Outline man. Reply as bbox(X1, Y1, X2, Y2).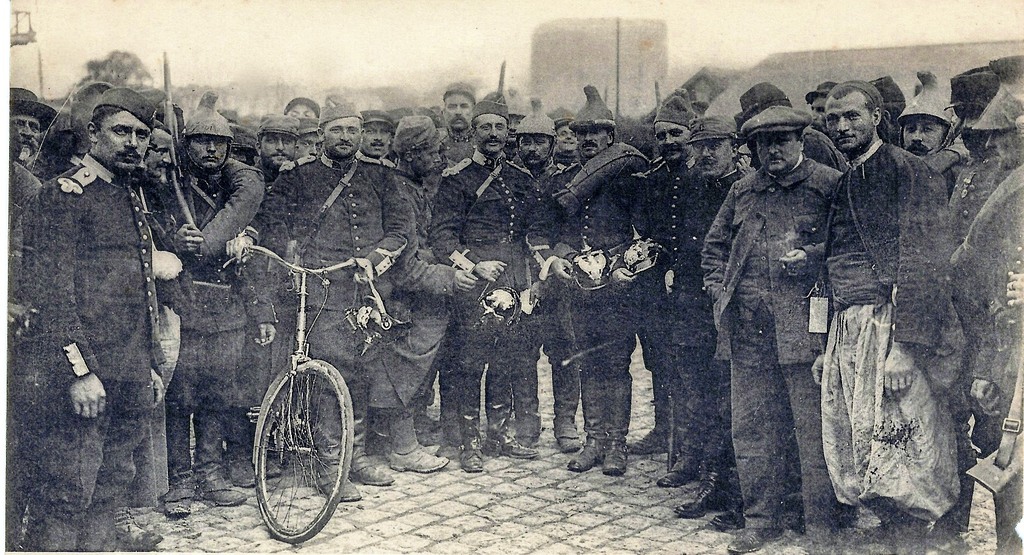
bbox(382, 112, 458, 476).
